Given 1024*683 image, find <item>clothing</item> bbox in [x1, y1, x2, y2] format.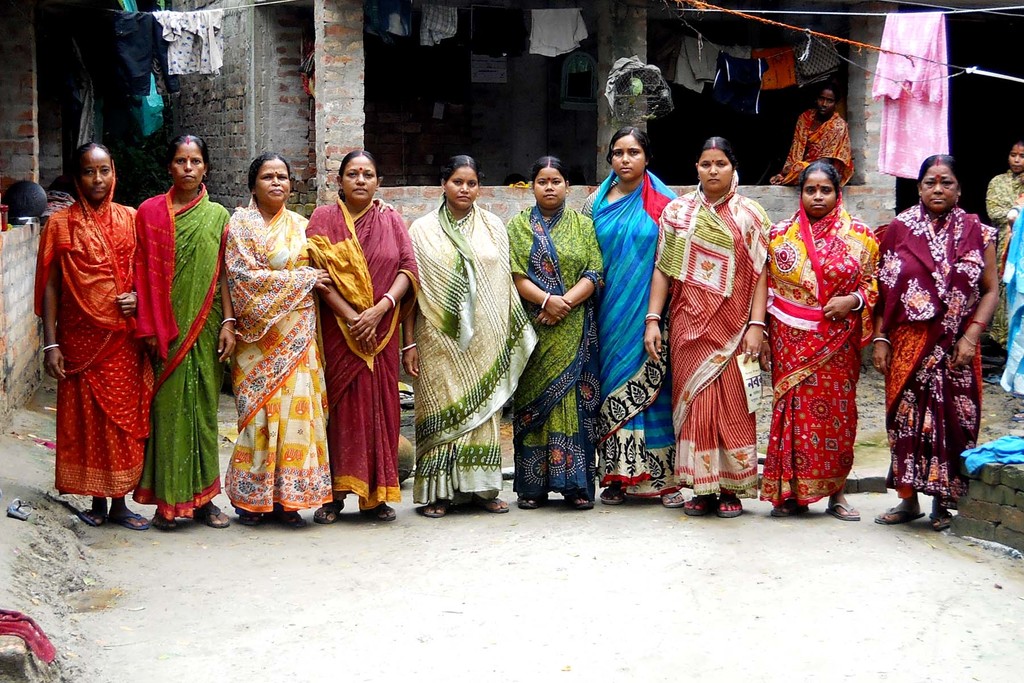
[1002, 209, 1023, 402].
